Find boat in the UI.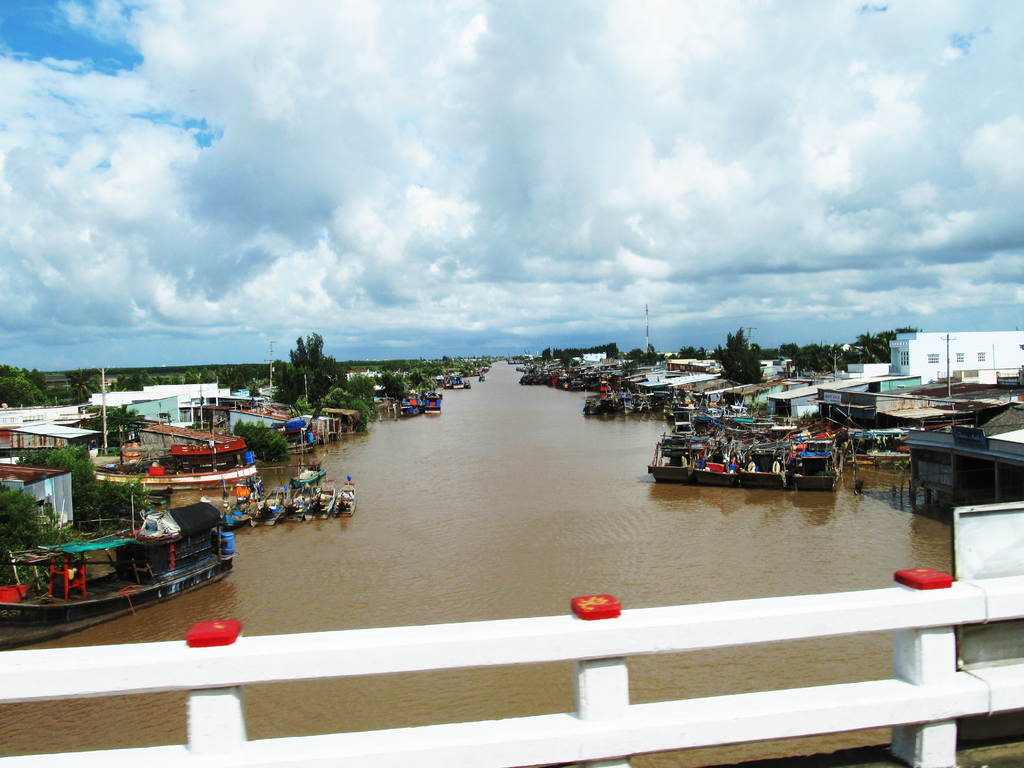
UI element at (283,481,324,521).
